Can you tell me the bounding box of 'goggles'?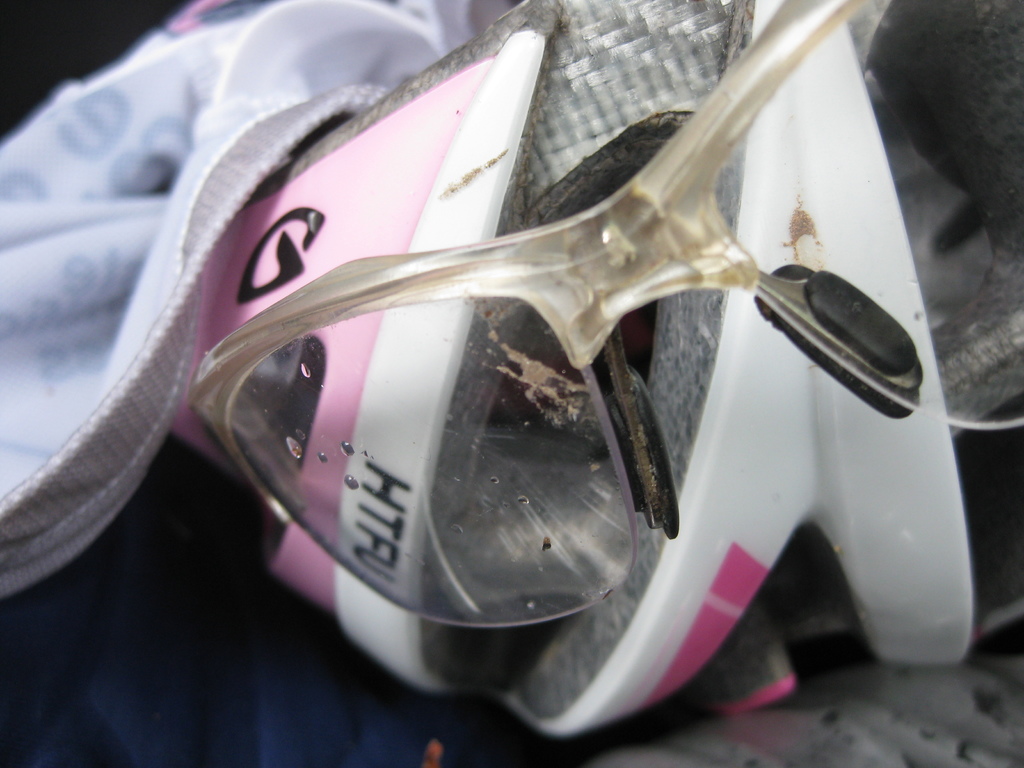
183:0:1023:633.
